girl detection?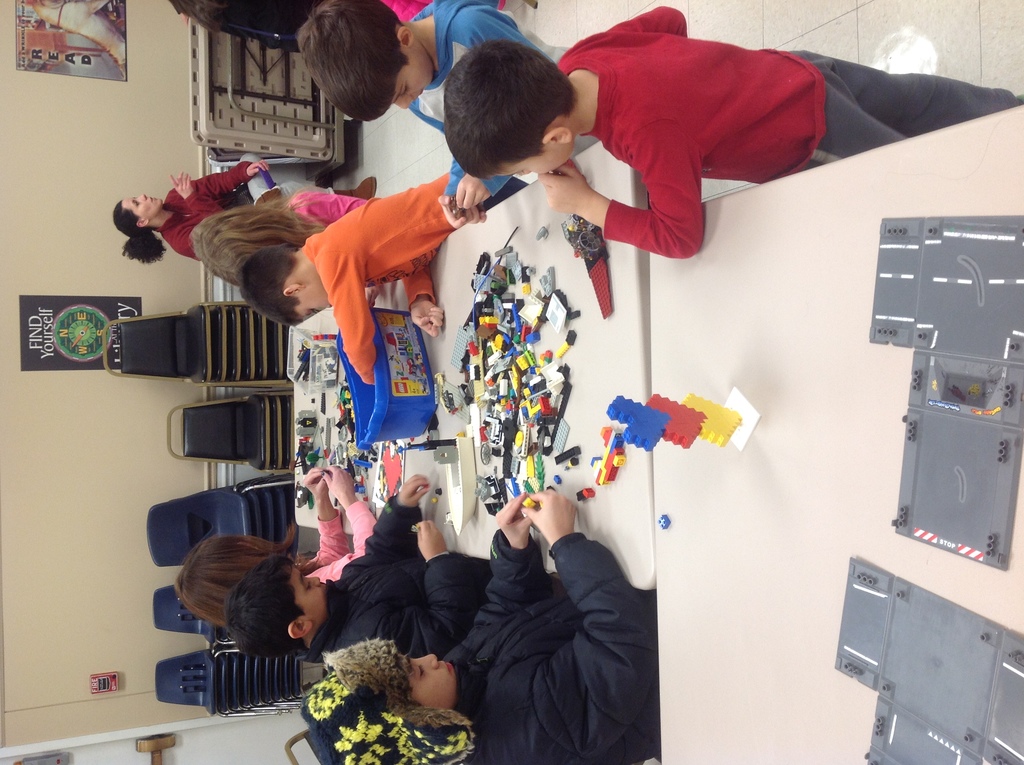
BBox(176, 464, 376, 626)
